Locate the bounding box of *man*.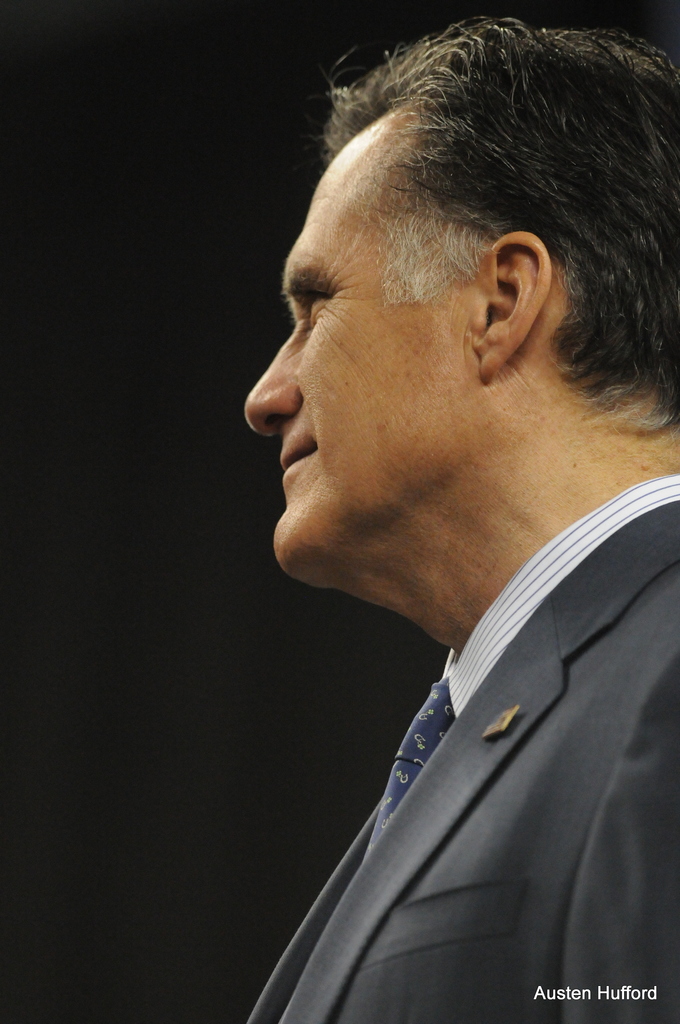
Bounding box: 194 36 679 990.
